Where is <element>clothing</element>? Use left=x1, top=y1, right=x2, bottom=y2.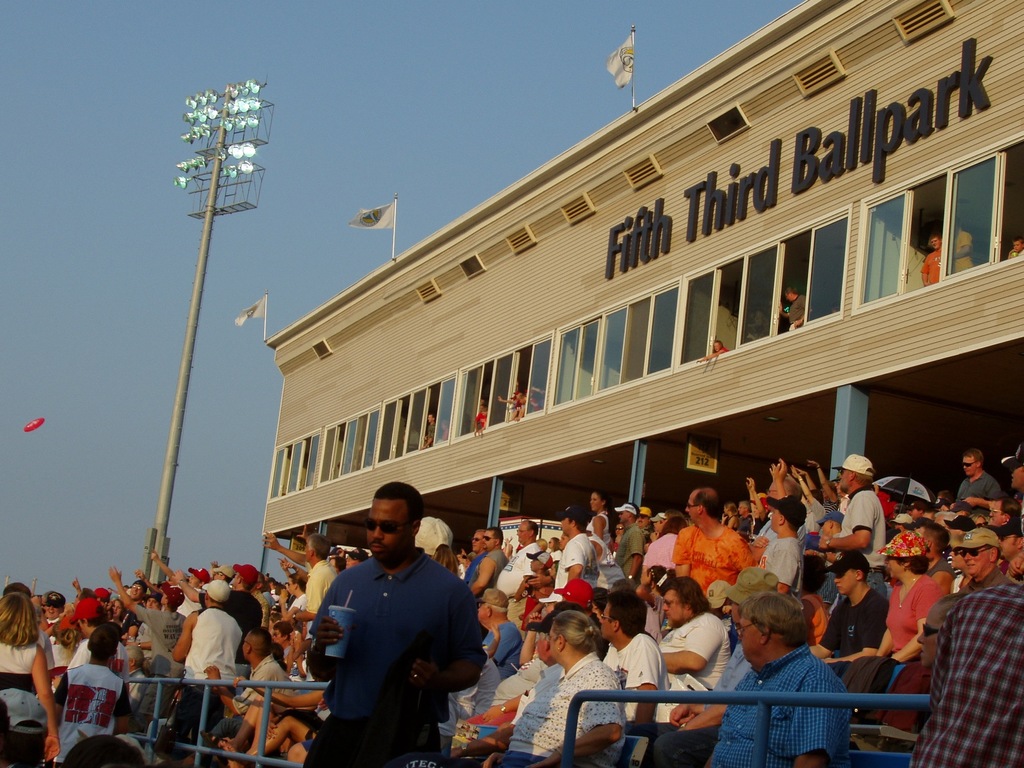
left=131, top=600, right=184, bottom=667.
